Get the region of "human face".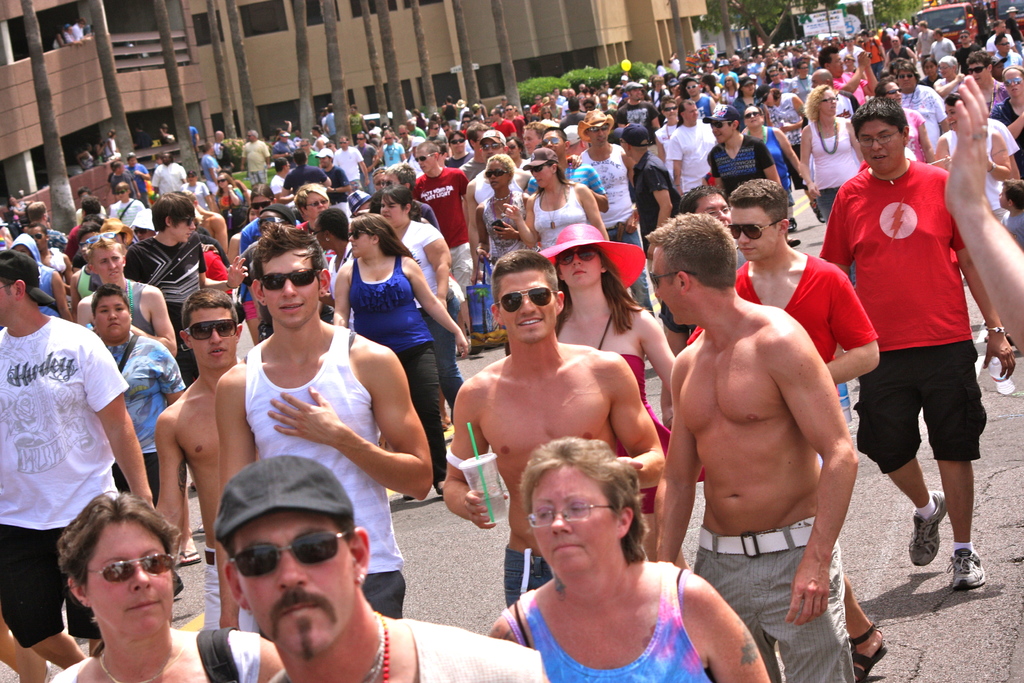
(33, 226, 47, 249).
